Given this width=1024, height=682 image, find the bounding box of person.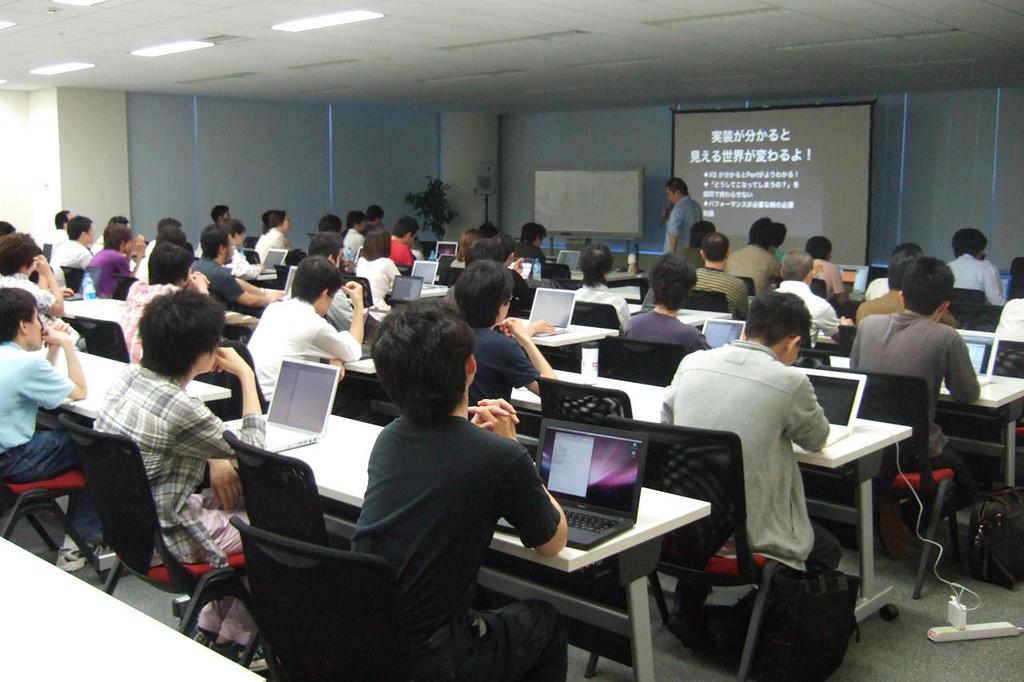
bbox(304, 230, 403, 335).
